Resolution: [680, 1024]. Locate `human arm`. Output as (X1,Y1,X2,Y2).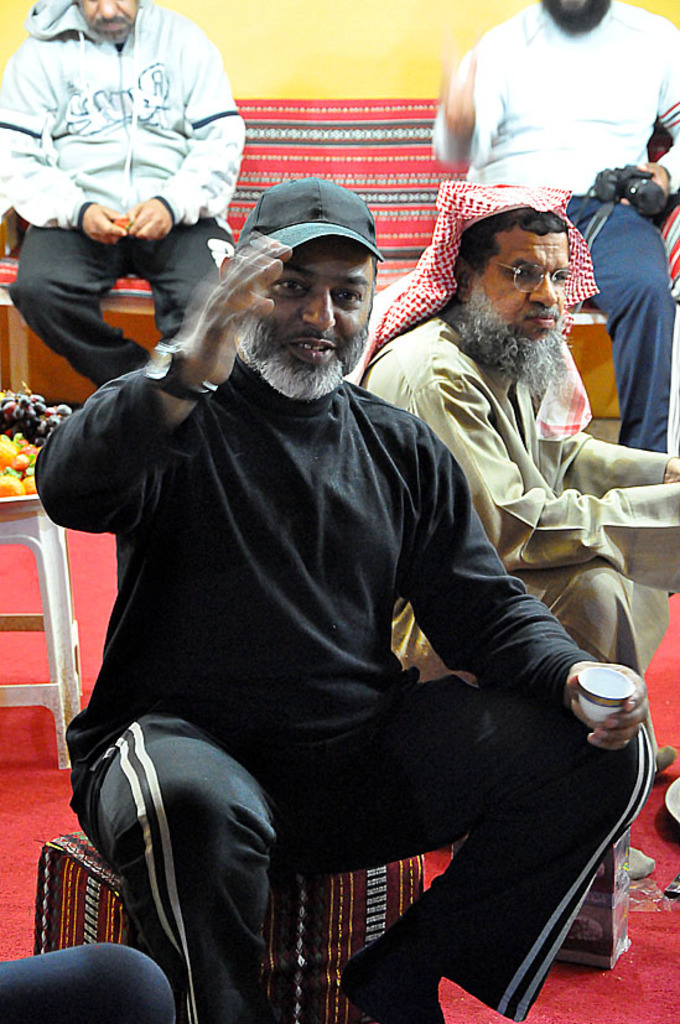
(128,33,250,246).
